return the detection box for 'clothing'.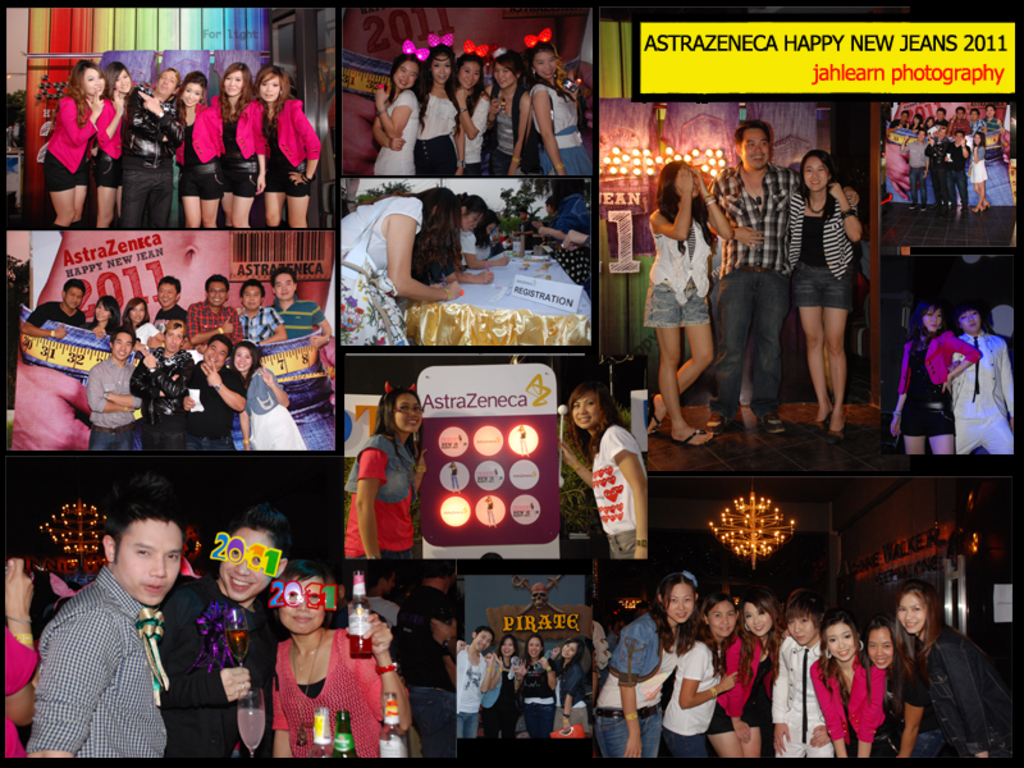
481, 234, 498, 260.
